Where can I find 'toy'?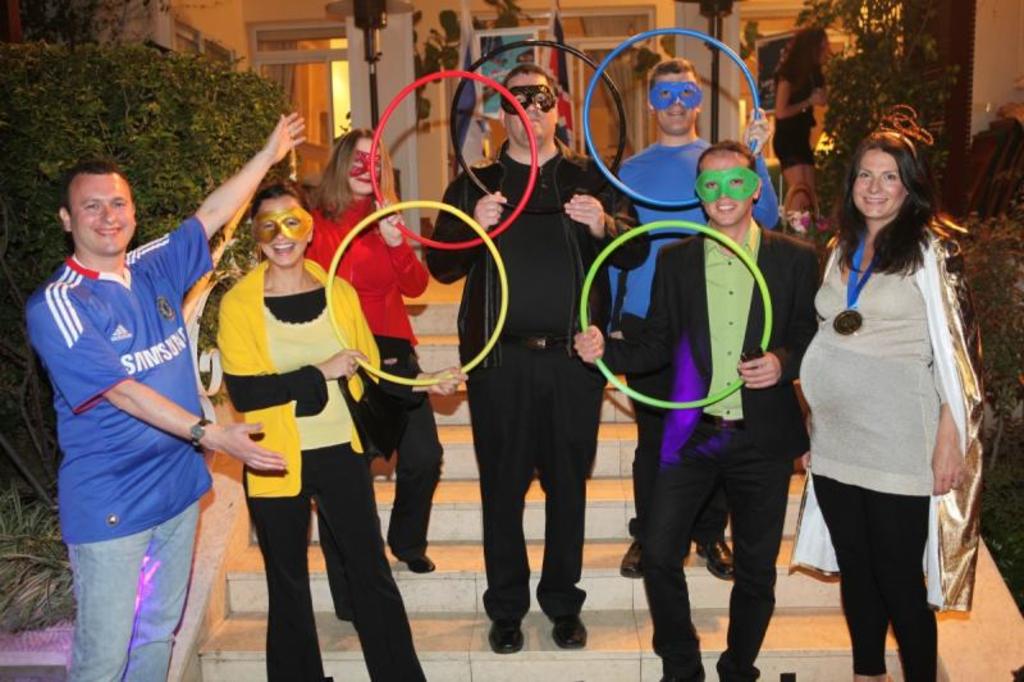
You can find it at BBox(369, 68, 538, 252).
